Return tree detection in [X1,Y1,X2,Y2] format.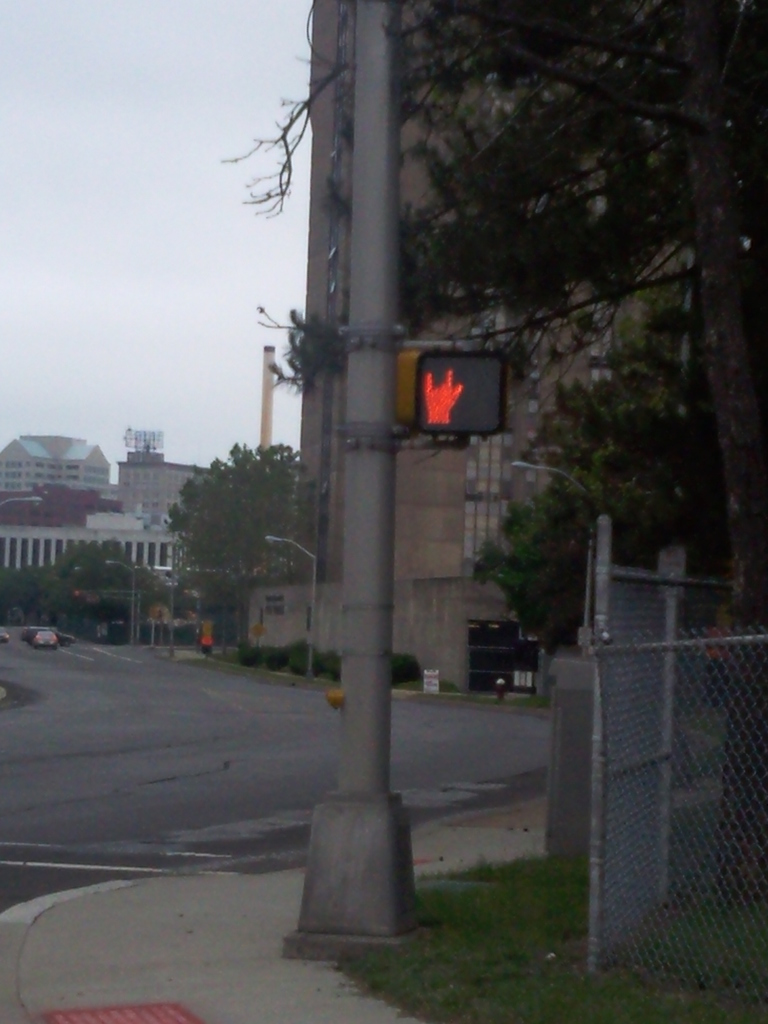
[218,0,767,906].
